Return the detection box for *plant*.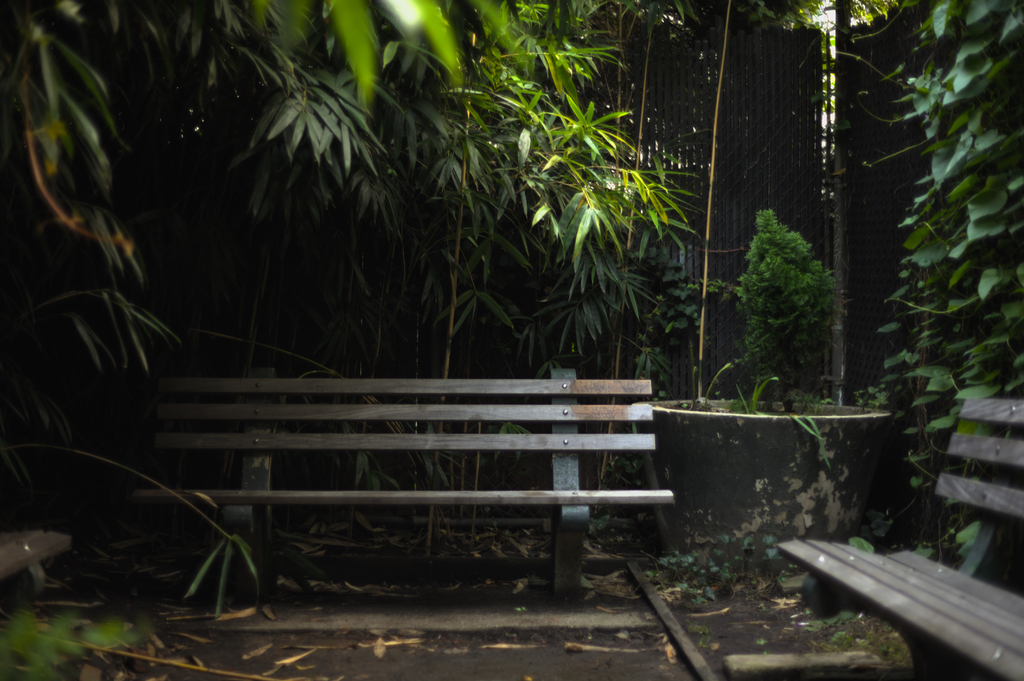
<bbox>735, 205, 842, 416</bbox>.
